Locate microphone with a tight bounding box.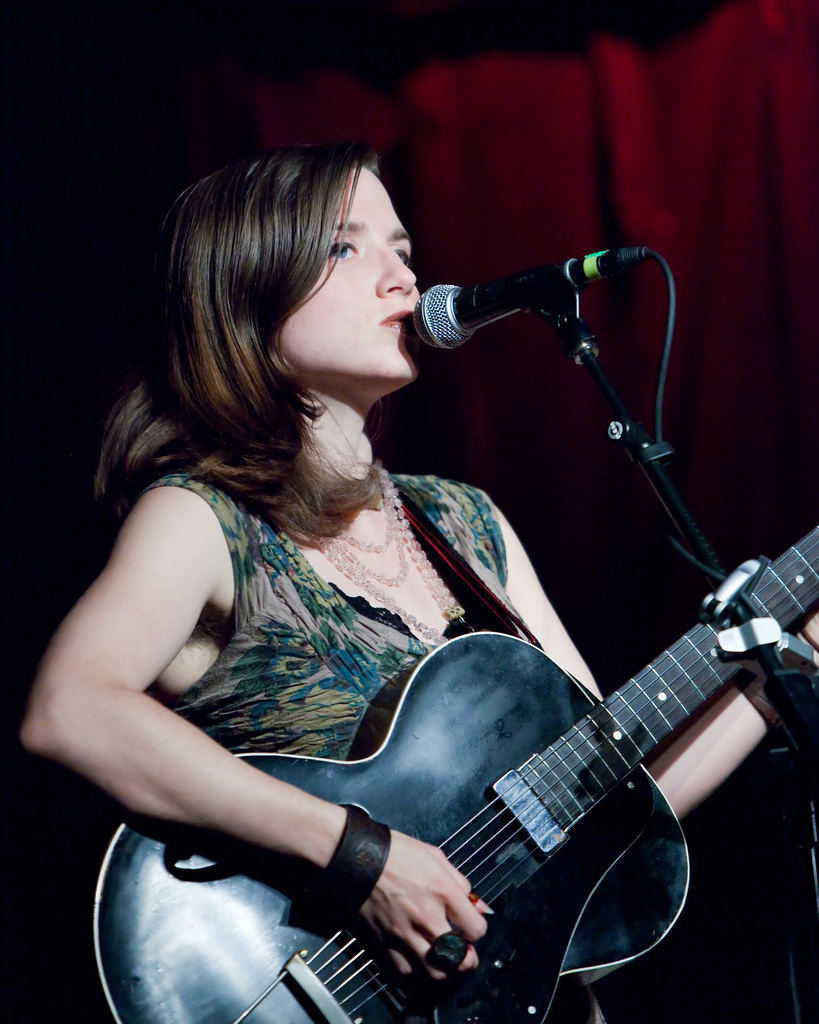
bbox=(374, 226, 703, 431).
